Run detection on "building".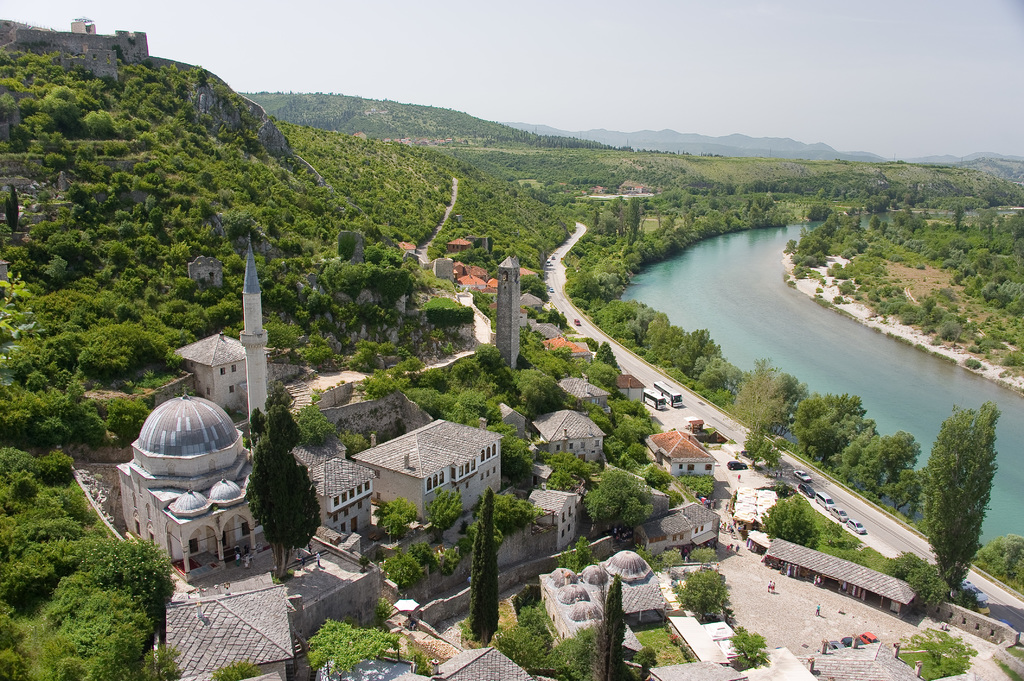
Result: (119, 240, 268, 577).
